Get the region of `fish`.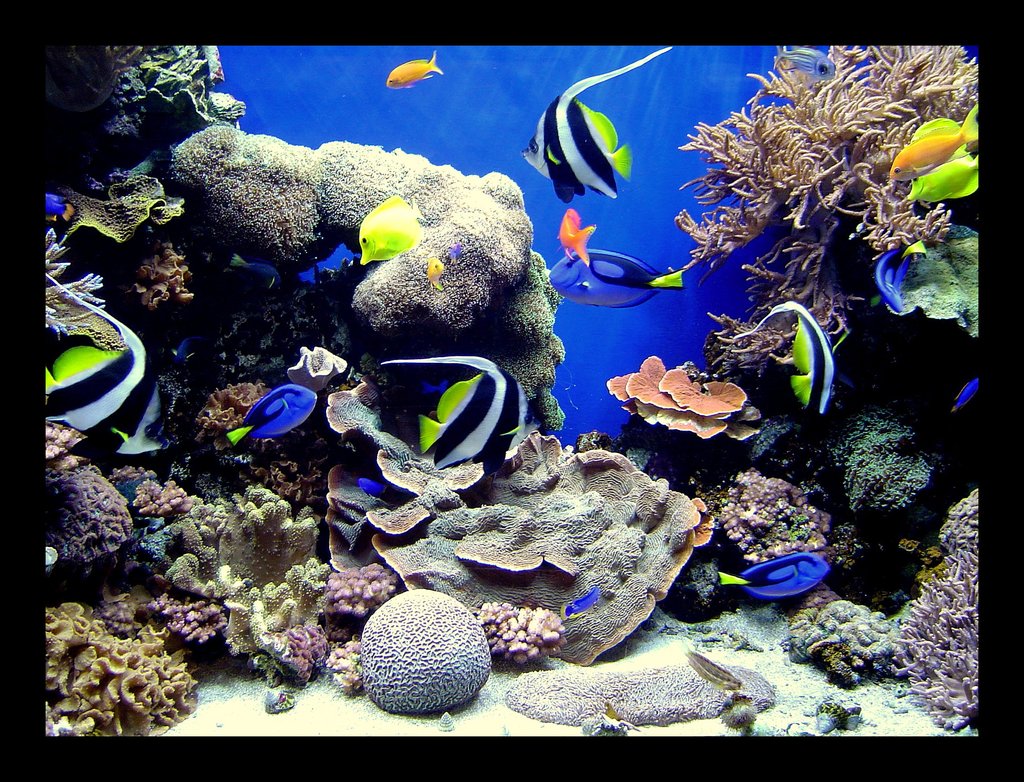
bbox(547, 248, 692, 308).
